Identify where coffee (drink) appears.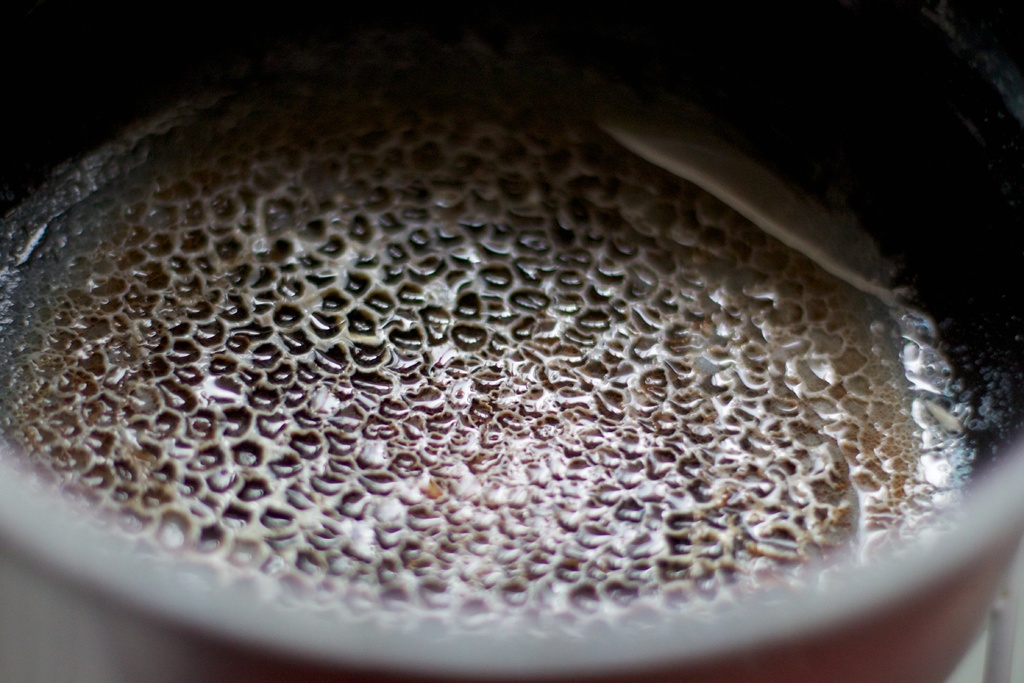
Appears at select_region(0, 41, 984, 645).
